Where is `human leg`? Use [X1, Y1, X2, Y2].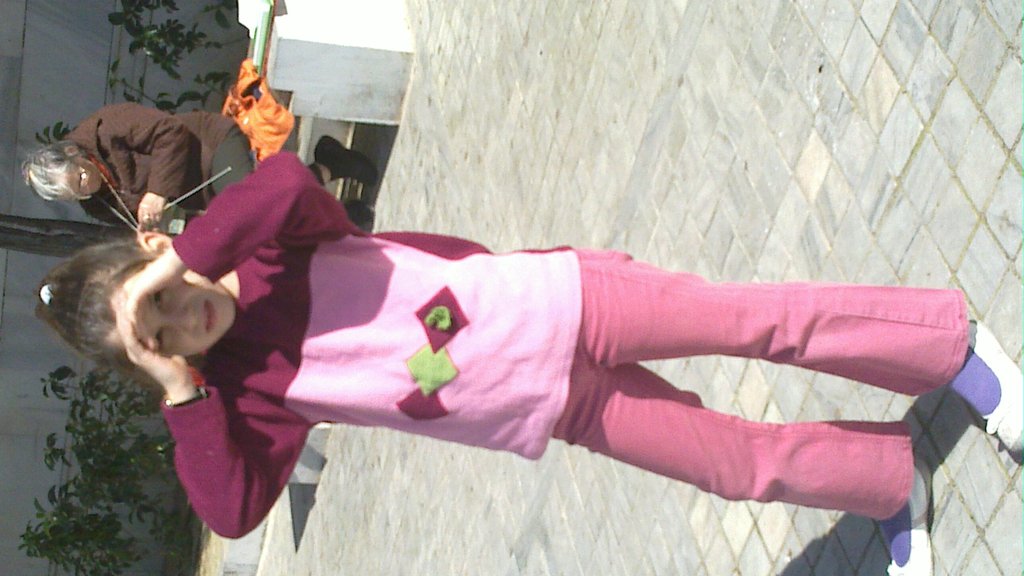
[581, 254, 1023, 454].
